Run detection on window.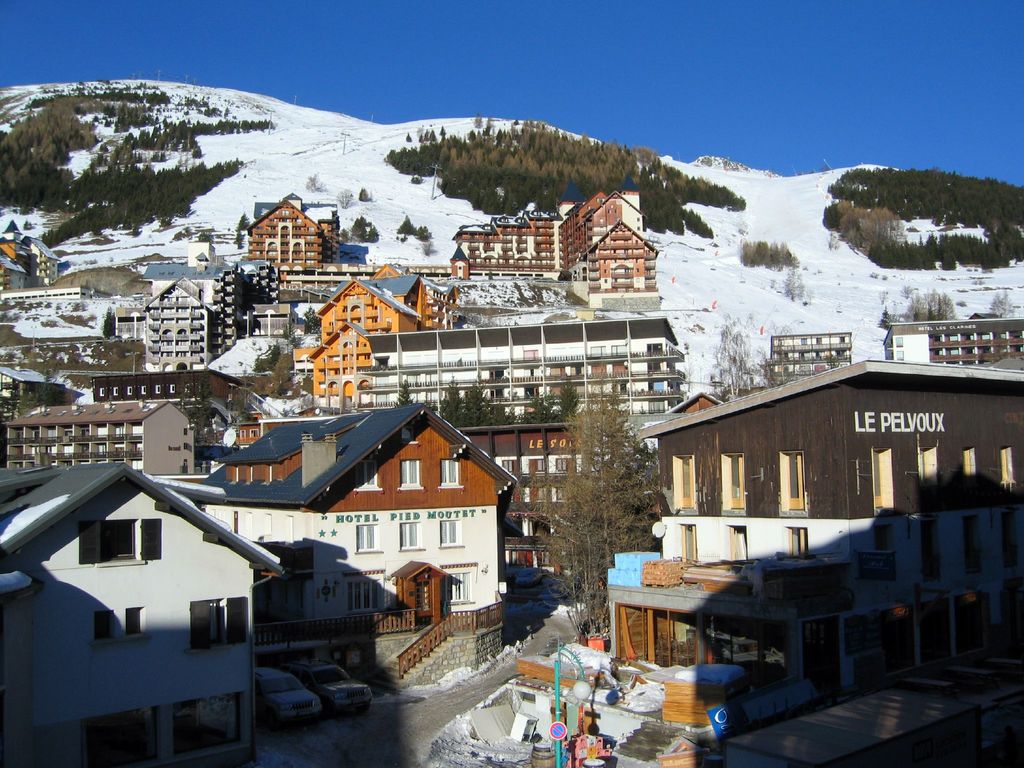
Result: l=527, t=460, r=549, b=472.
